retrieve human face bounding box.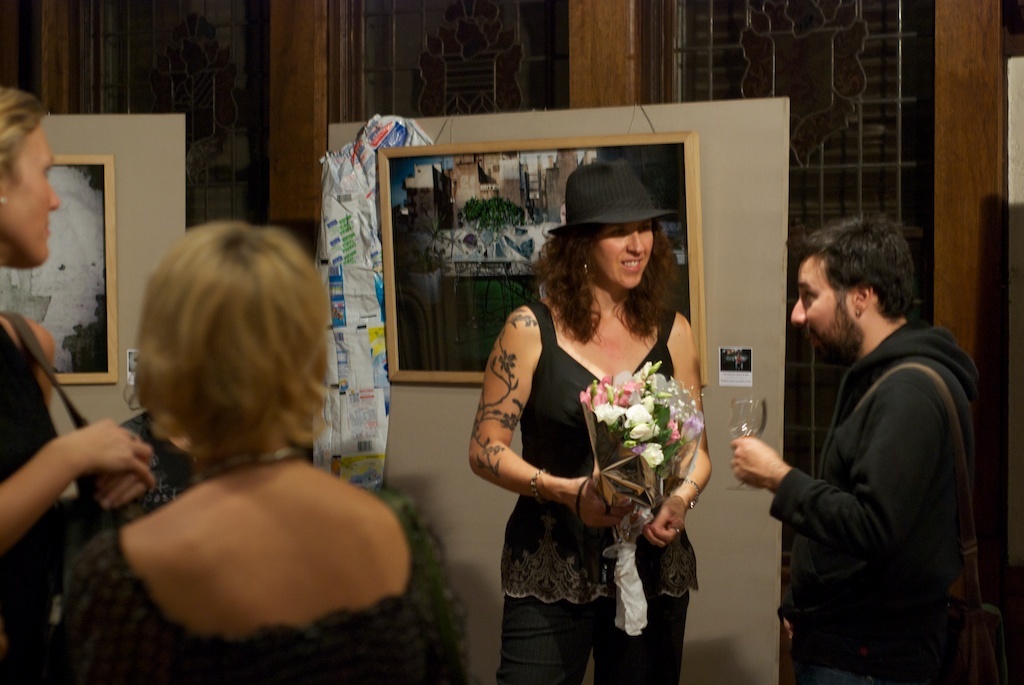
Bounding box: (x1=591, y1=223, x2=660, y2=291).
